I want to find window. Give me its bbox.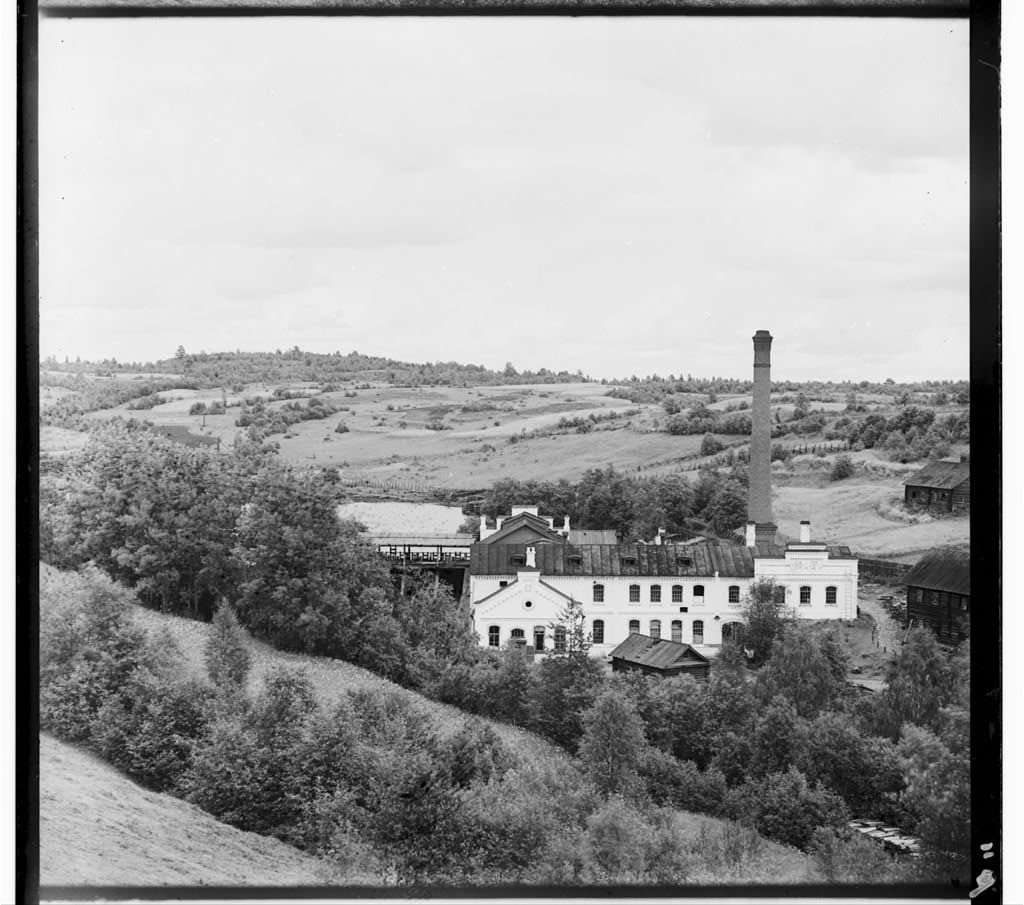
(532, 626, 548, 657).
